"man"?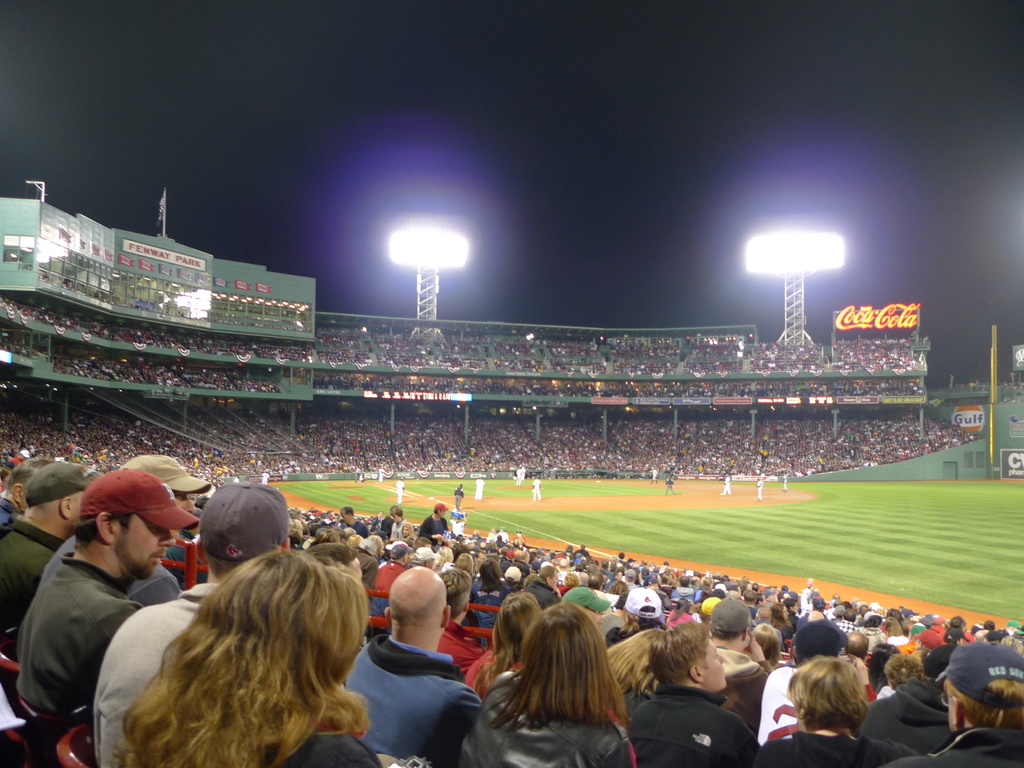
[x1=10, y1=484, x2=181, y2=746]
